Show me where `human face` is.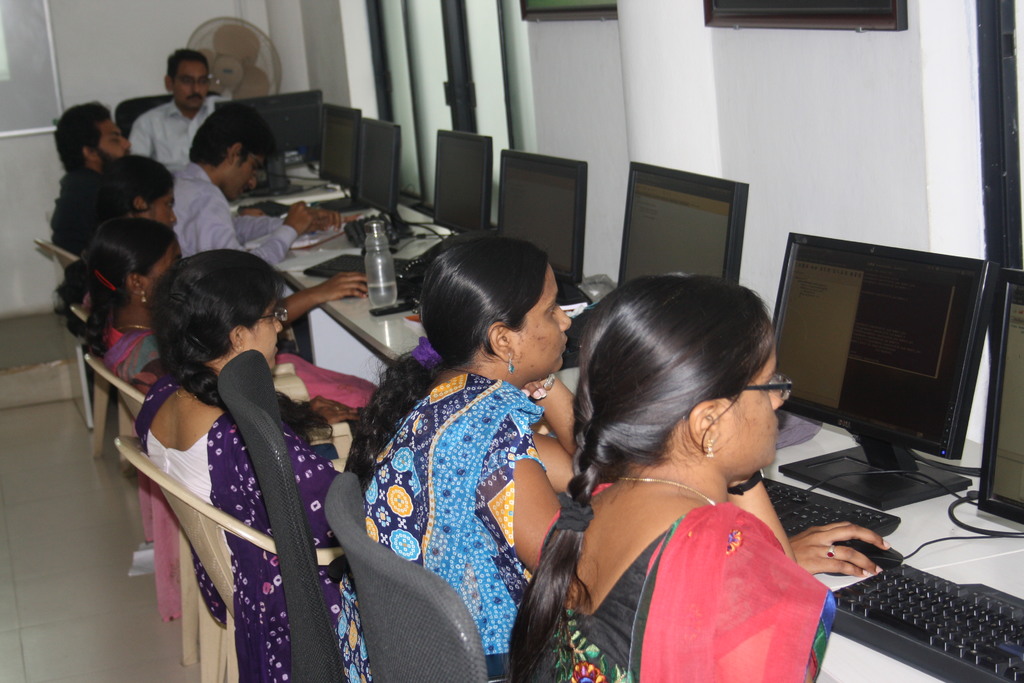
`human face` is at rect(245, 304, 282, 377).
